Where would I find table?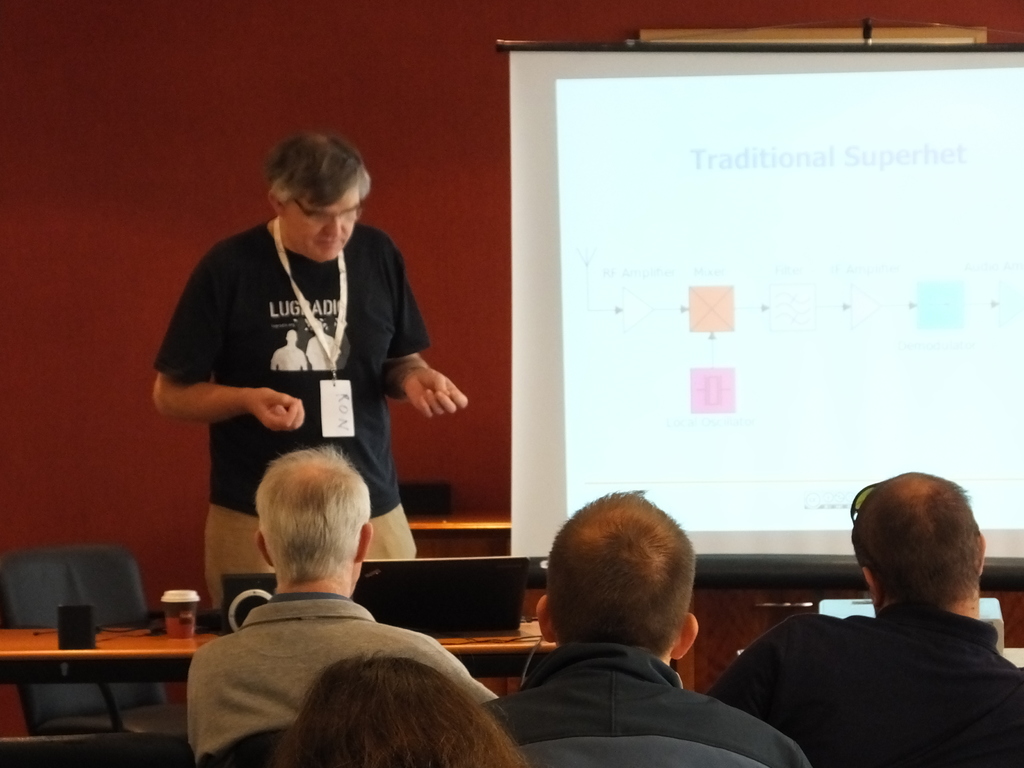
At (0, 626, 586, 762).
